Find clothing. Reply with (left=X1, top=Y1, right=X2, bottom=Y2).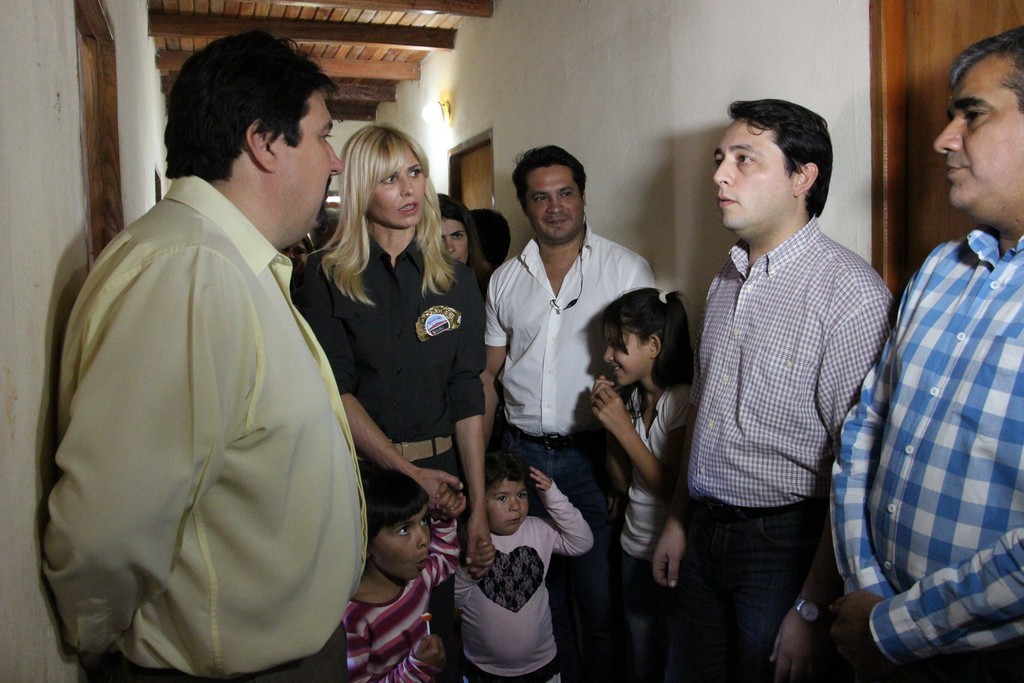
(left=615, top=373, right=695, bottom=679).
